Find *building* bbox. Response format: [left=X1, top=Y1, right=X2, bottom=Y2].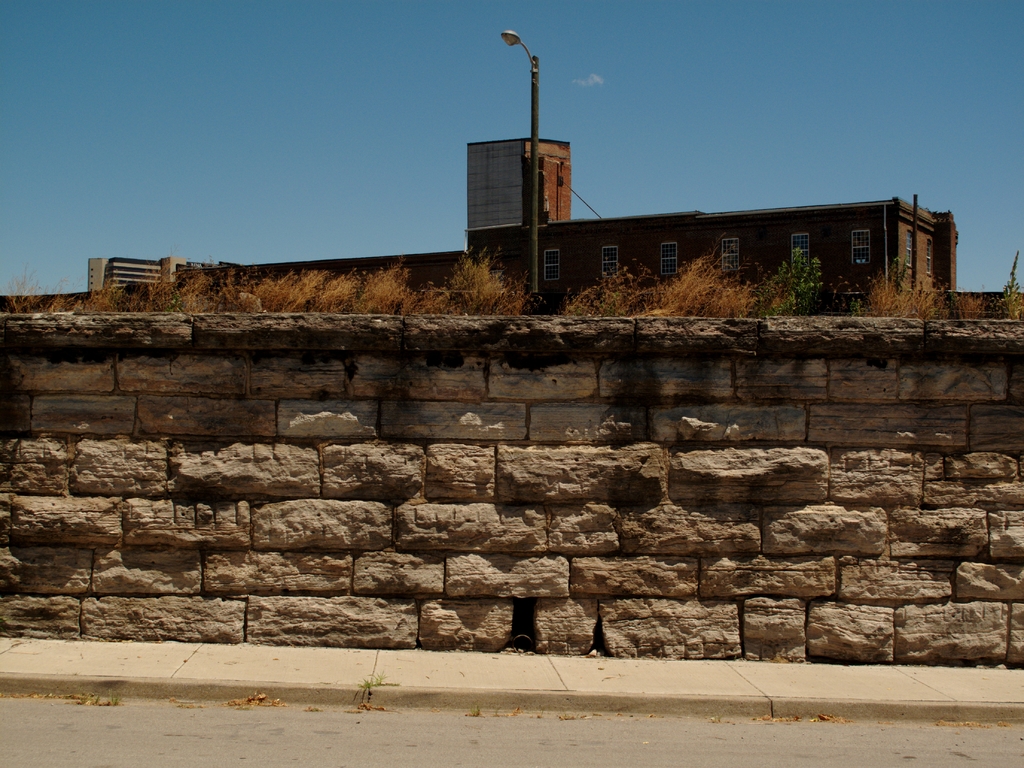
[left=469, top=192, right=960, bottom=309].
